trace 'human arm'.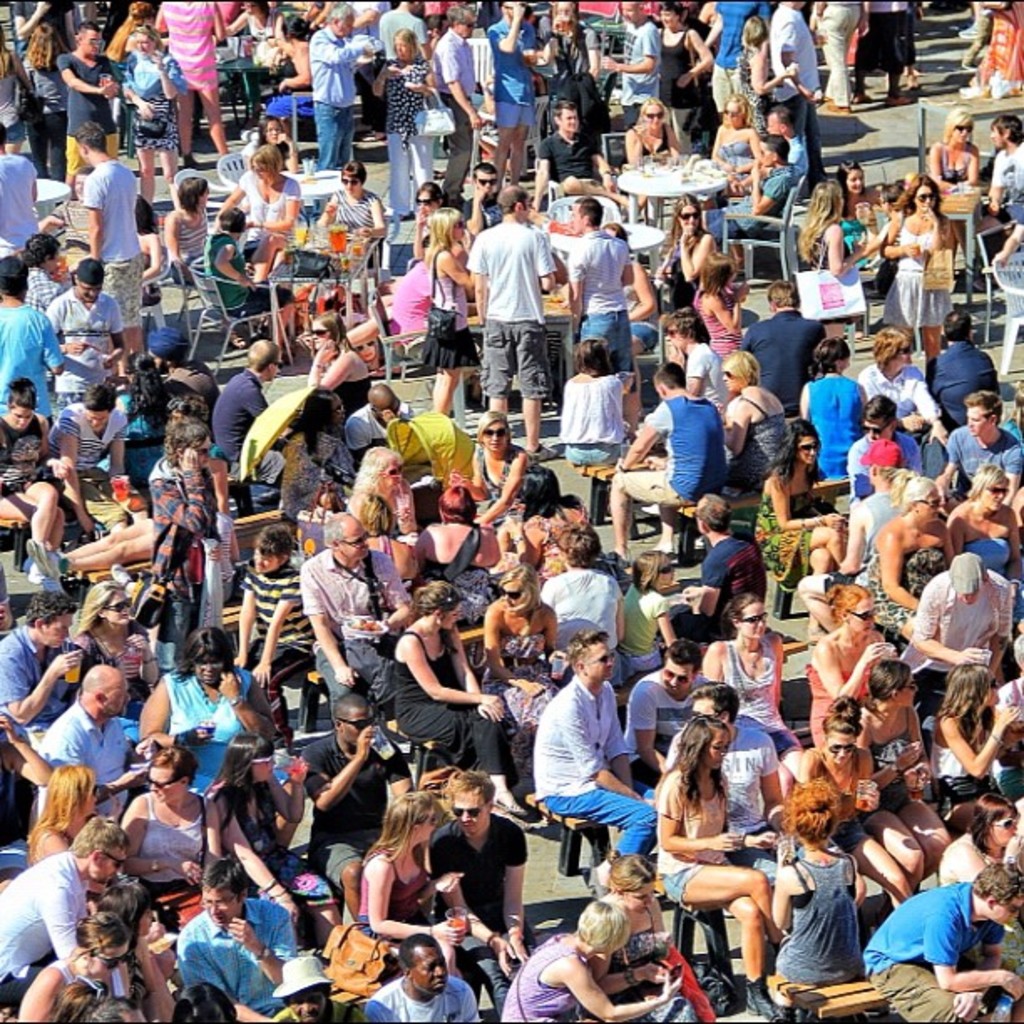
Traced to region(566, 957, 683, 1022).
